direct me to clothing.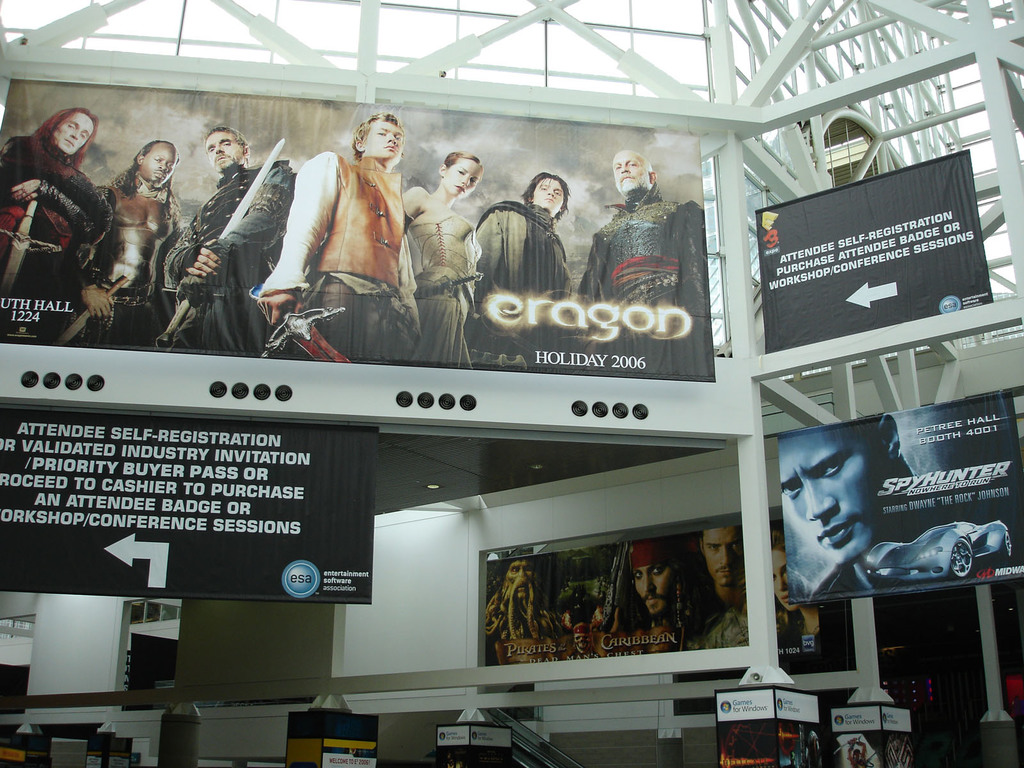
Direction: crop(577, 195, 708, 376).
